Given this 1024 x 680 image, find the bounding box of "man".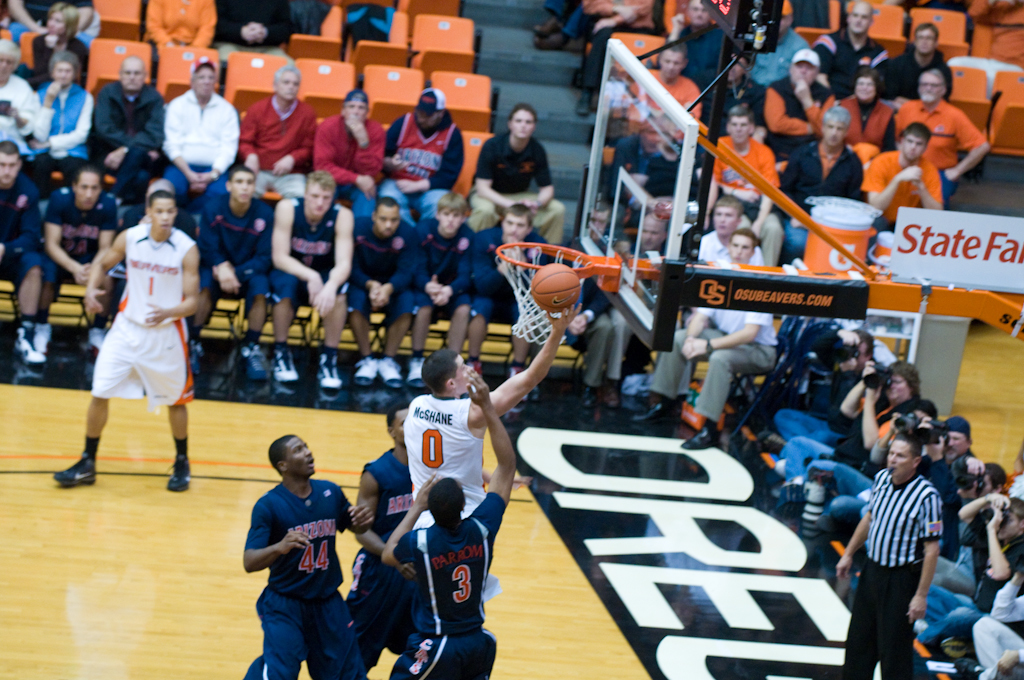
detection(781, 103, 867, 257).
